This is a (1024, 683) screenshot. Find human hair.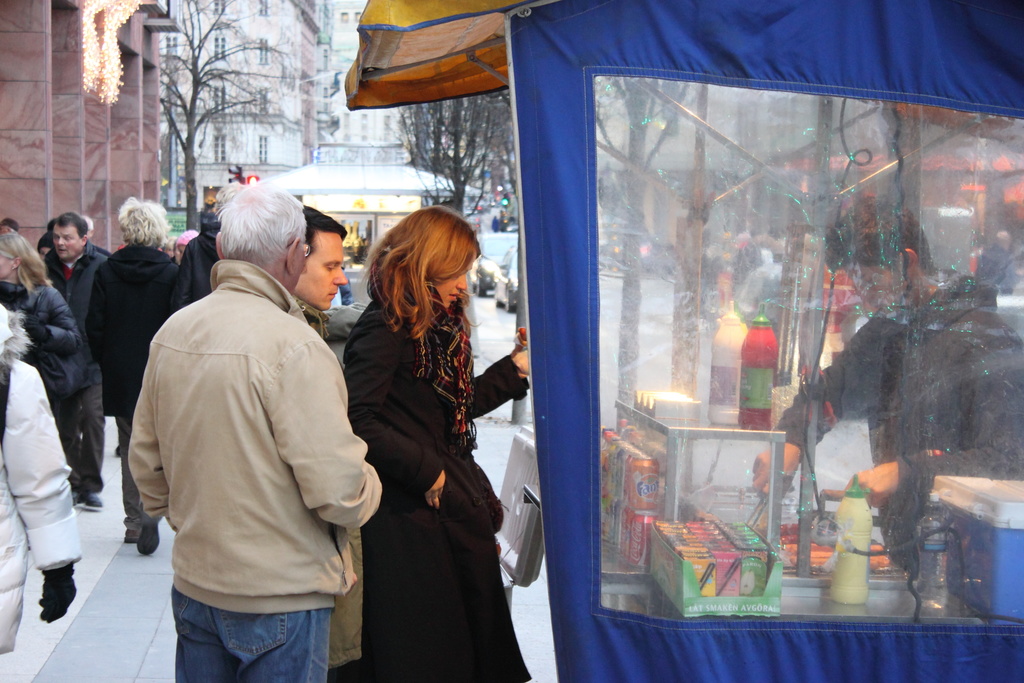
Bounding box: BBox(113, 194, 170, 247).
